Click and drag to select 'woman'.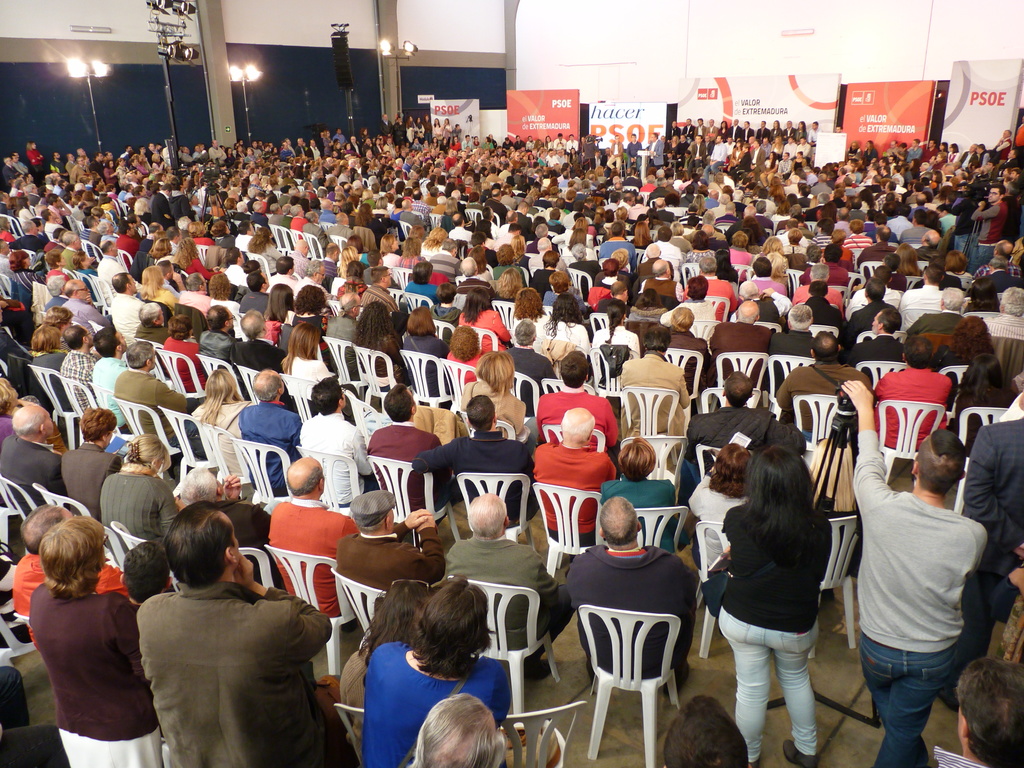
Selection: 23, 511, 157, 767.
